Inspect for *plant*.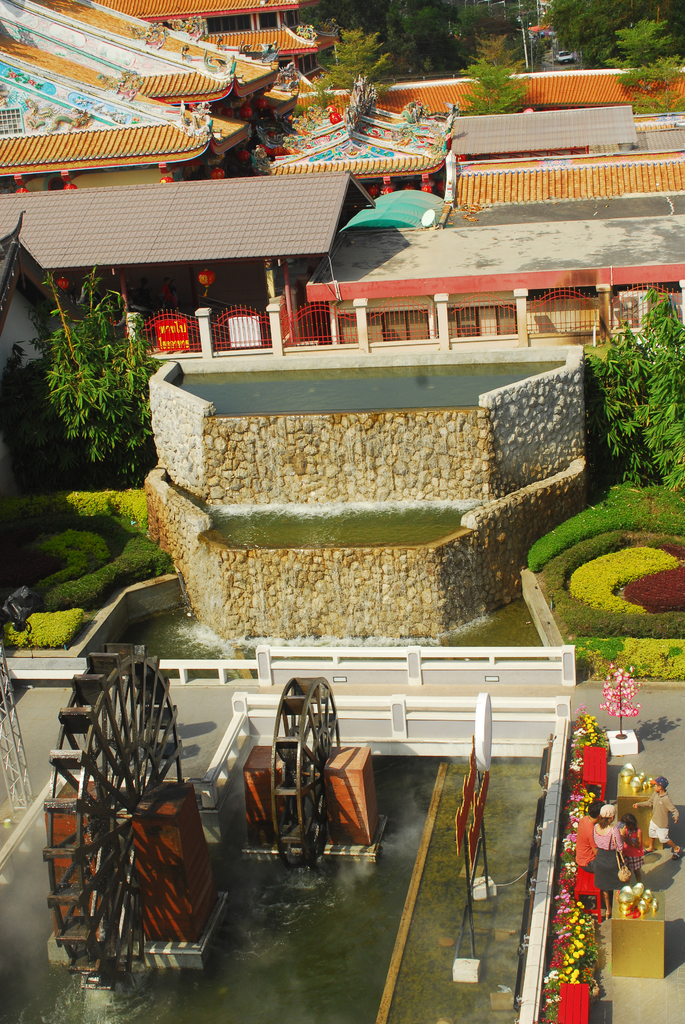
Inspection: [585,283,684,495].
